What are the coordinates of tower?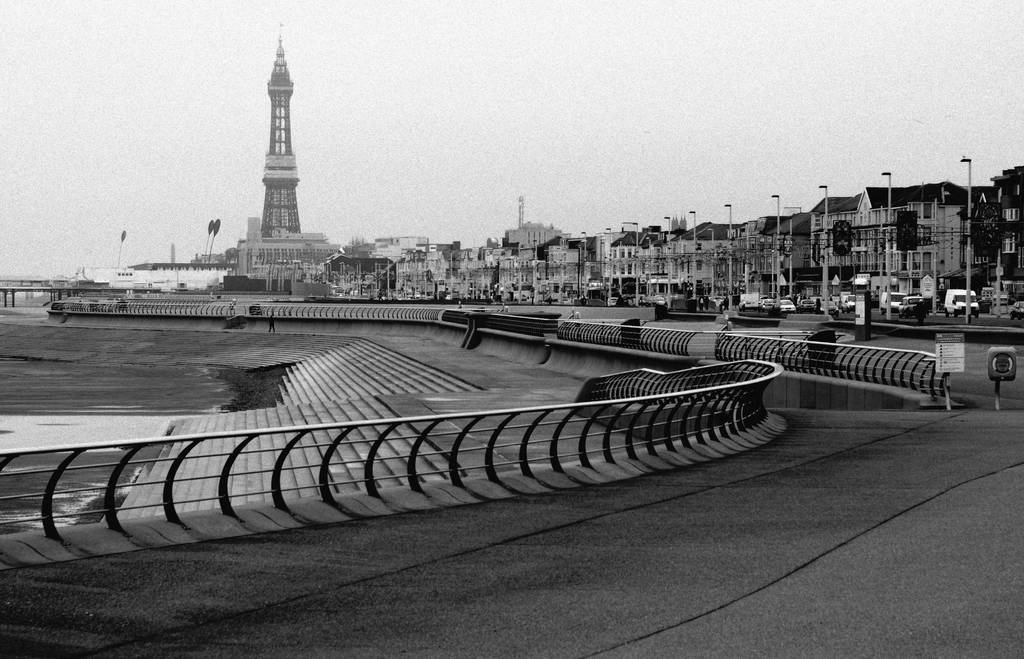
262/21/301/234.
